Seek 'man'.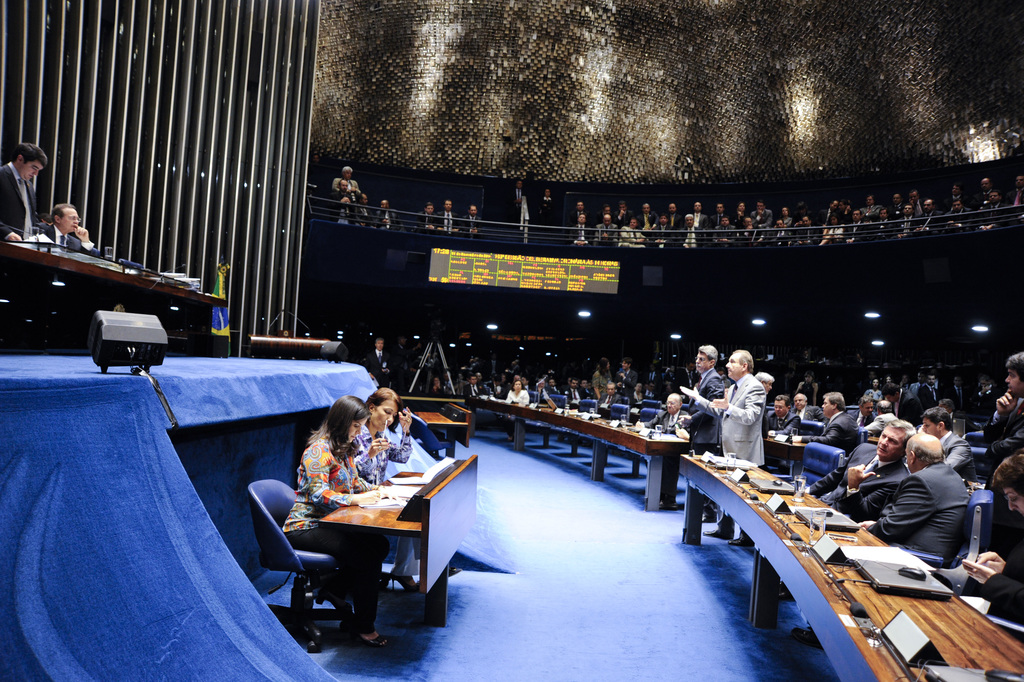
box=[441, 371, 454, 392].
